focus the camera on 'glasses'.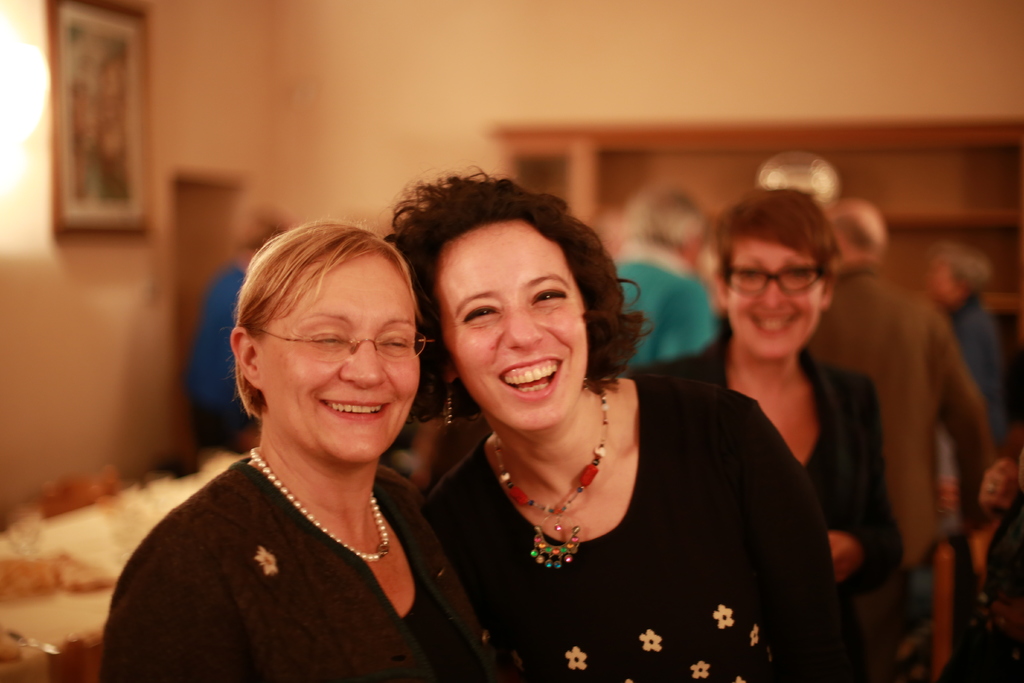
Focus region: bbox=[726, 260, 852, 306].
